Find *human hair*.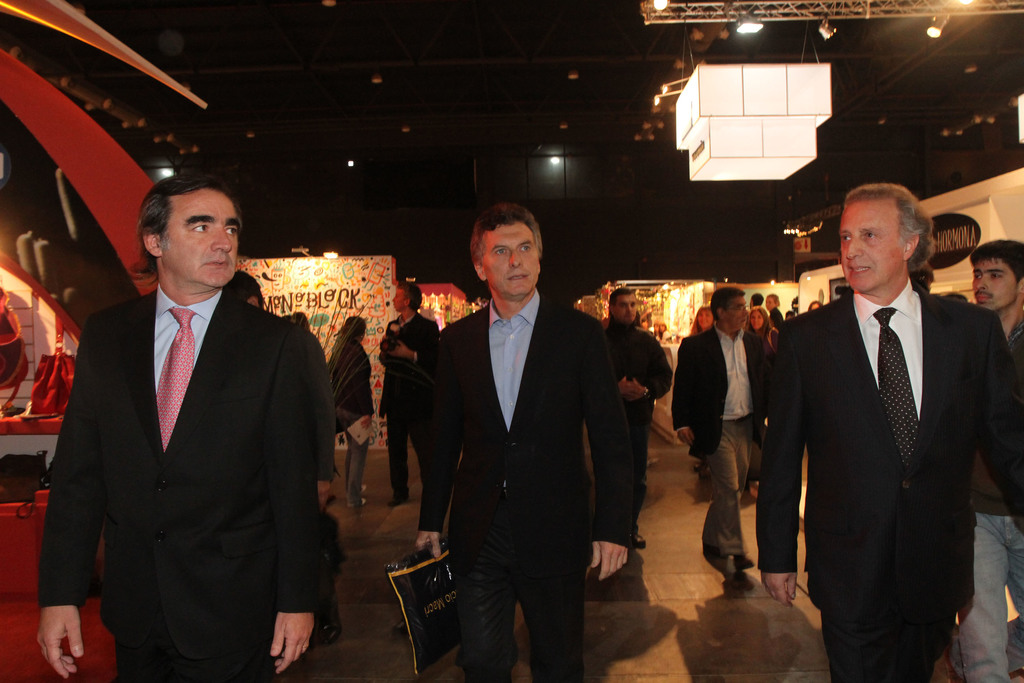
(466,201,546,274).
